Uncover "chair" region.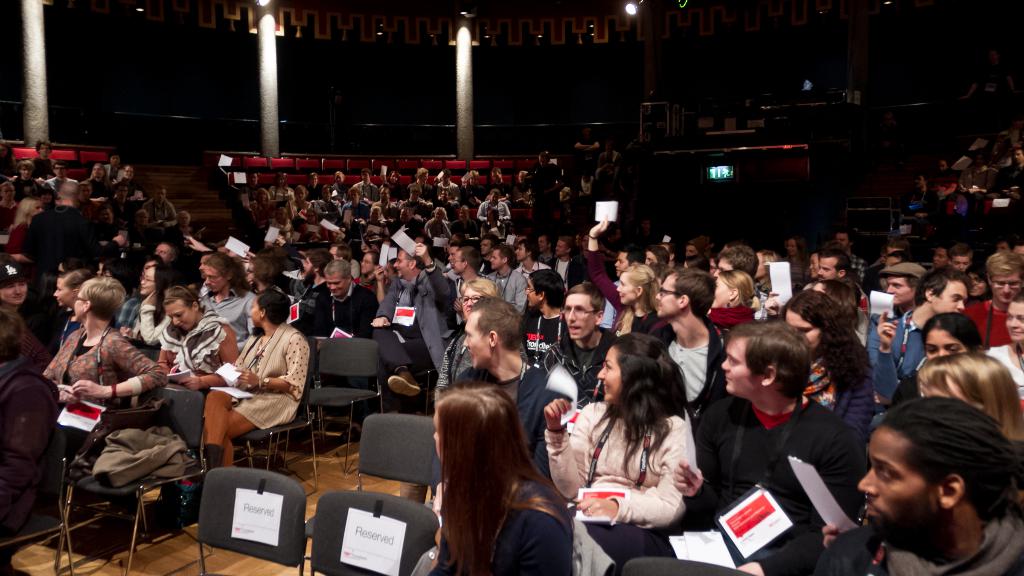
Uncovered: rect(43, 385, 179, 570).
